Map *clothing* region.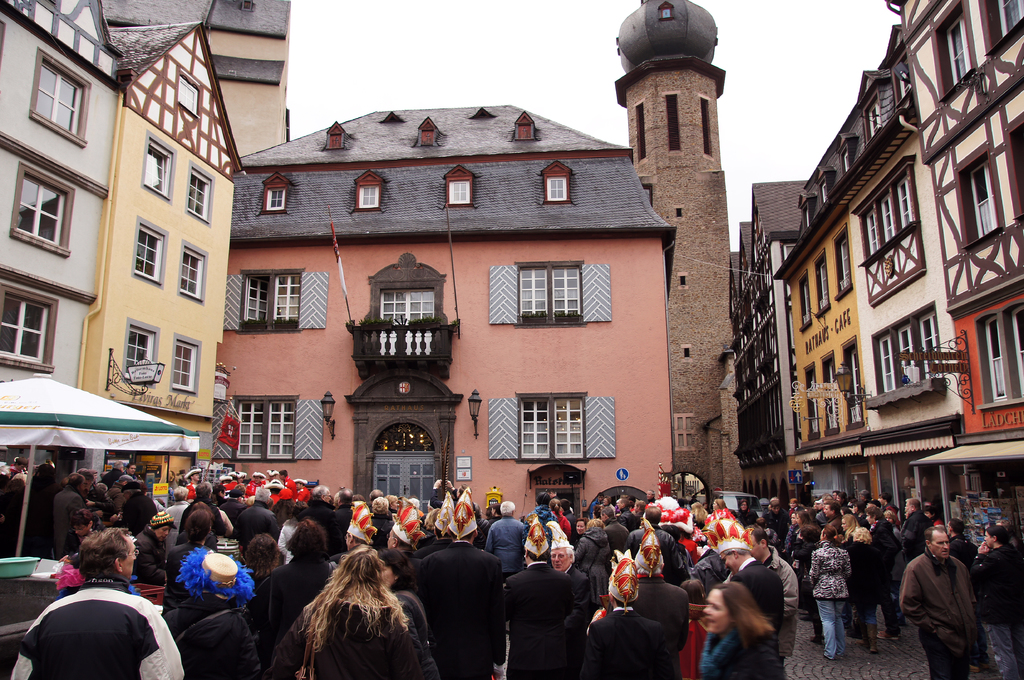
Mapped to locate(171, 598, 252, 679).
